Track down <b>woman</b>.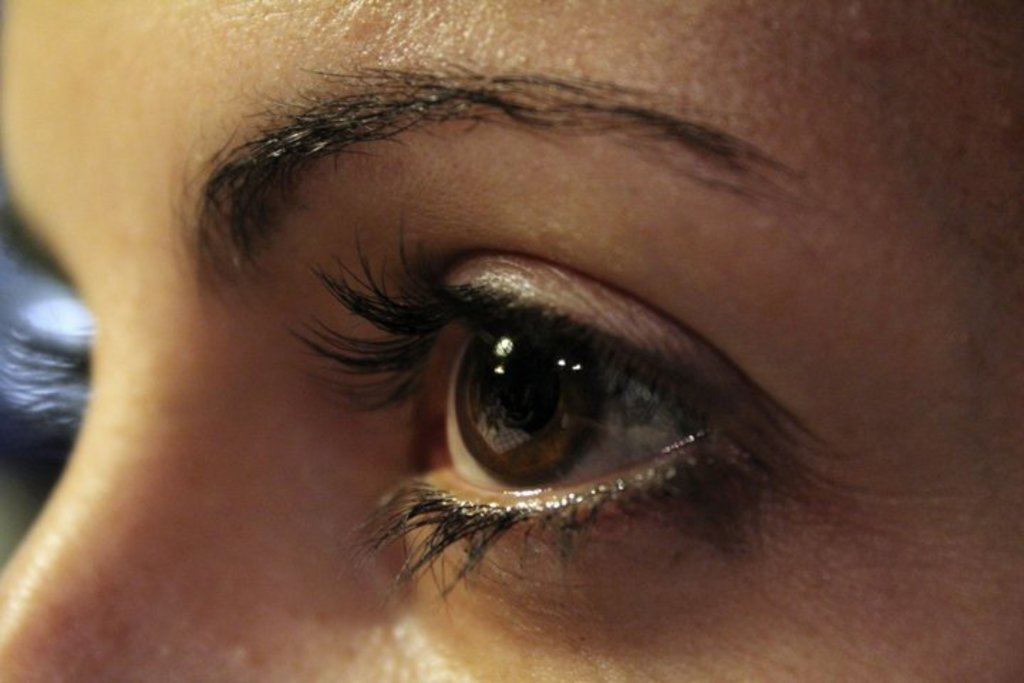
Tracked to rect(0, 0, 1023, 682).
